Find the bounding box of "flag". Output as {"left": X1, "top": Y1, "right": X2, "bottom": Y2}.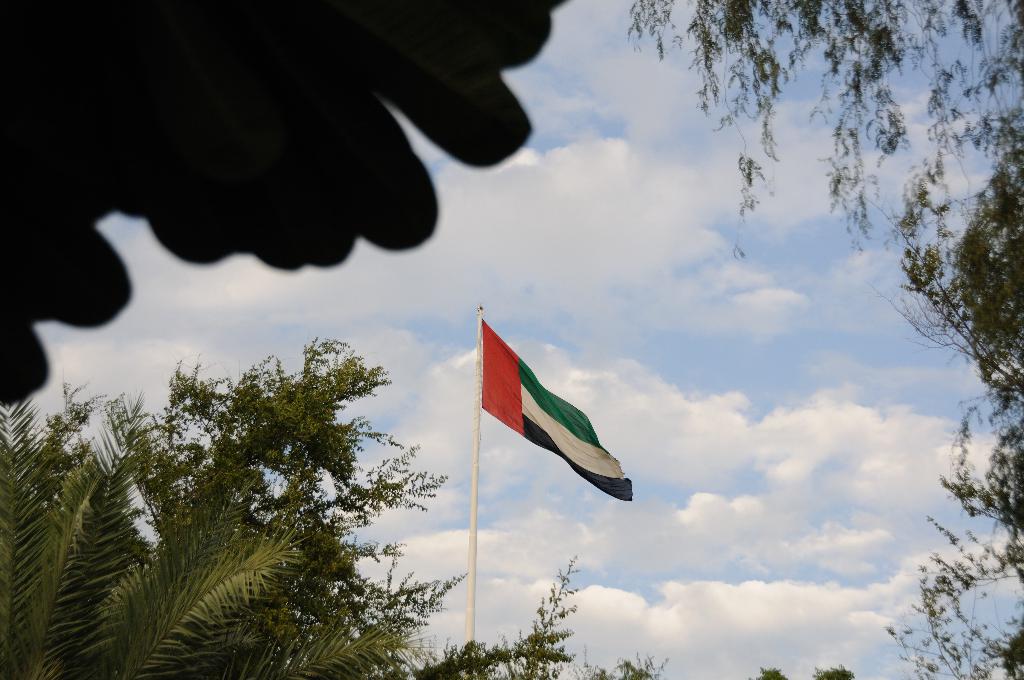
{"left": 461, "top": 308, "right": 640, "bottom": 517}.
